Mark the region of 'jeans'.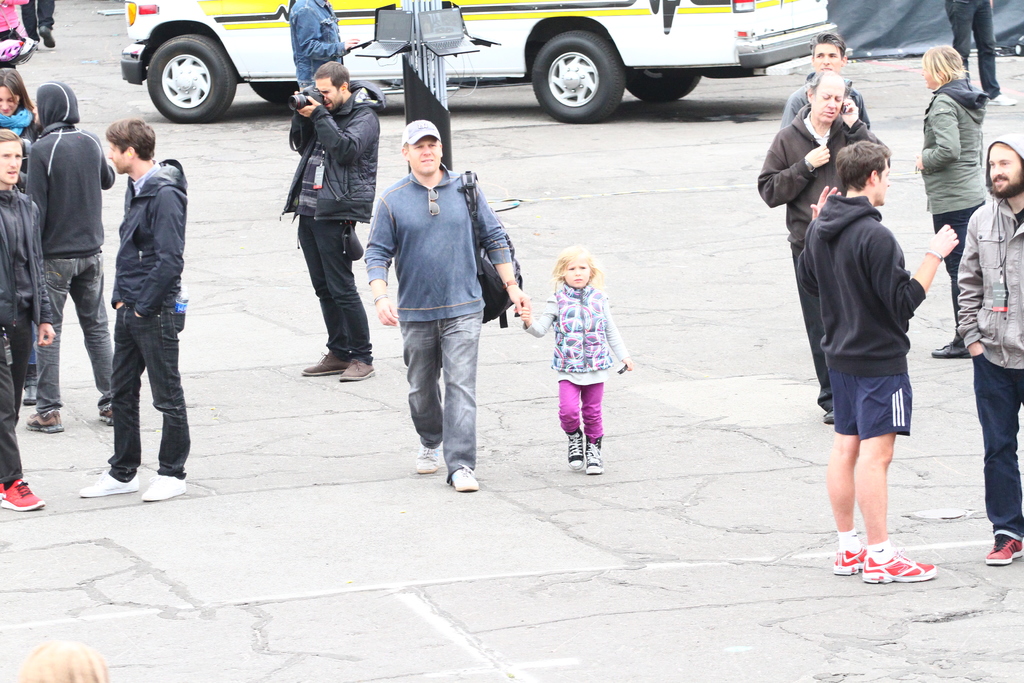
Region: Rect(296, 214, 371, 360).
